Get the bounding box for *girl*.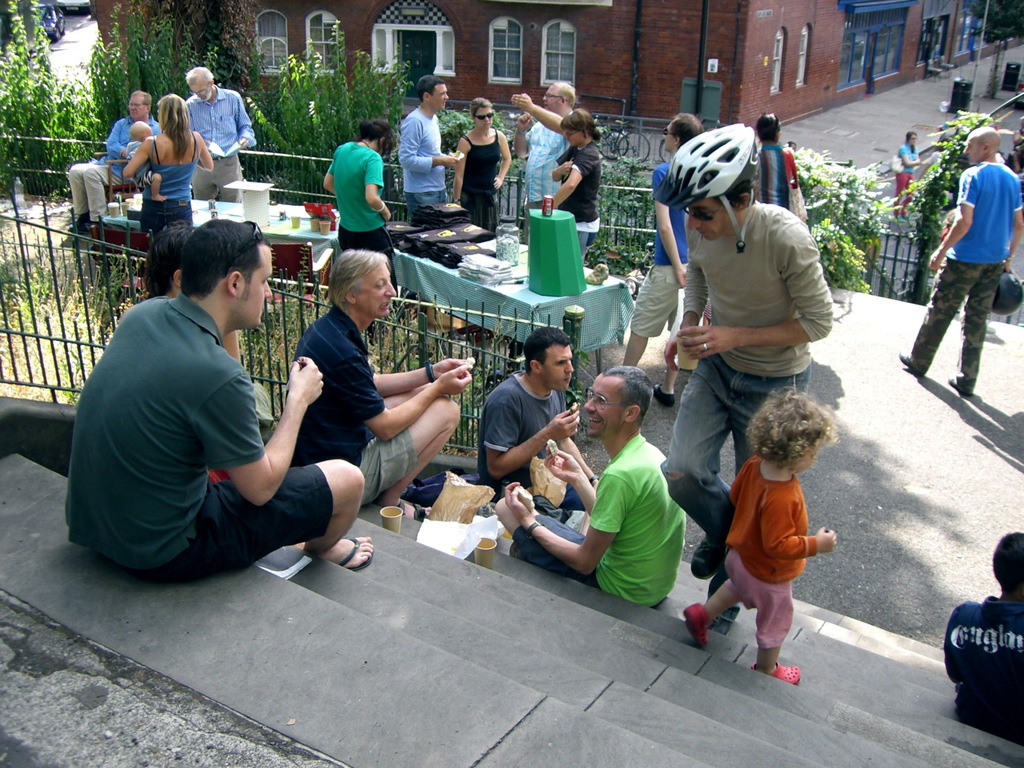
<box>454,93,510,228</box>.
